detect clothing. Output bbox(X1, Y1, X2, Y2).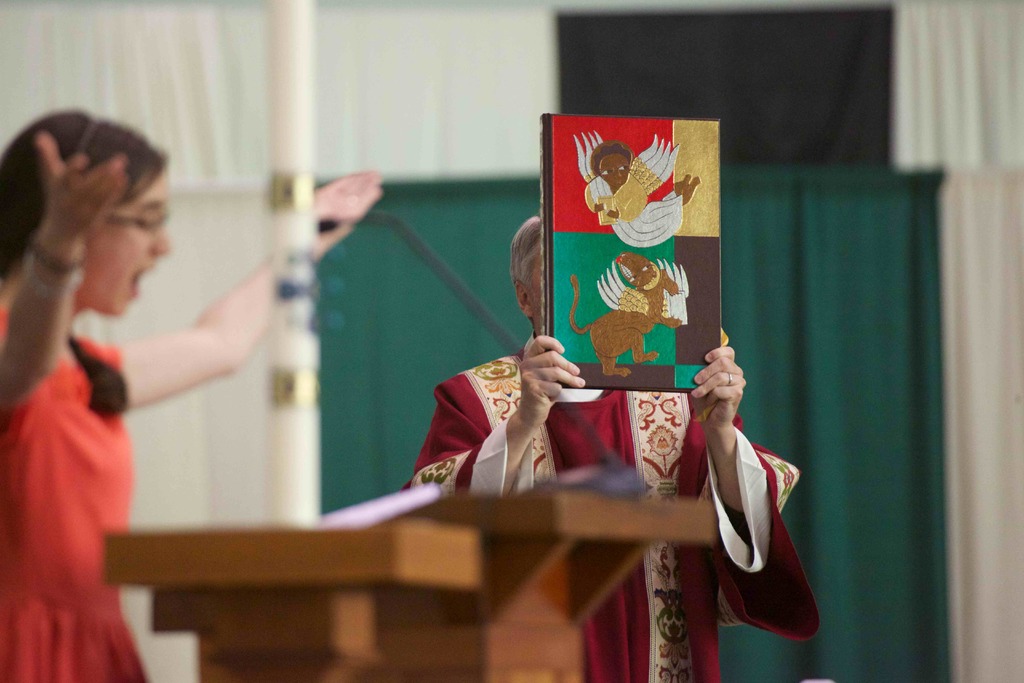
bbox(0, 289, 145, 682).
